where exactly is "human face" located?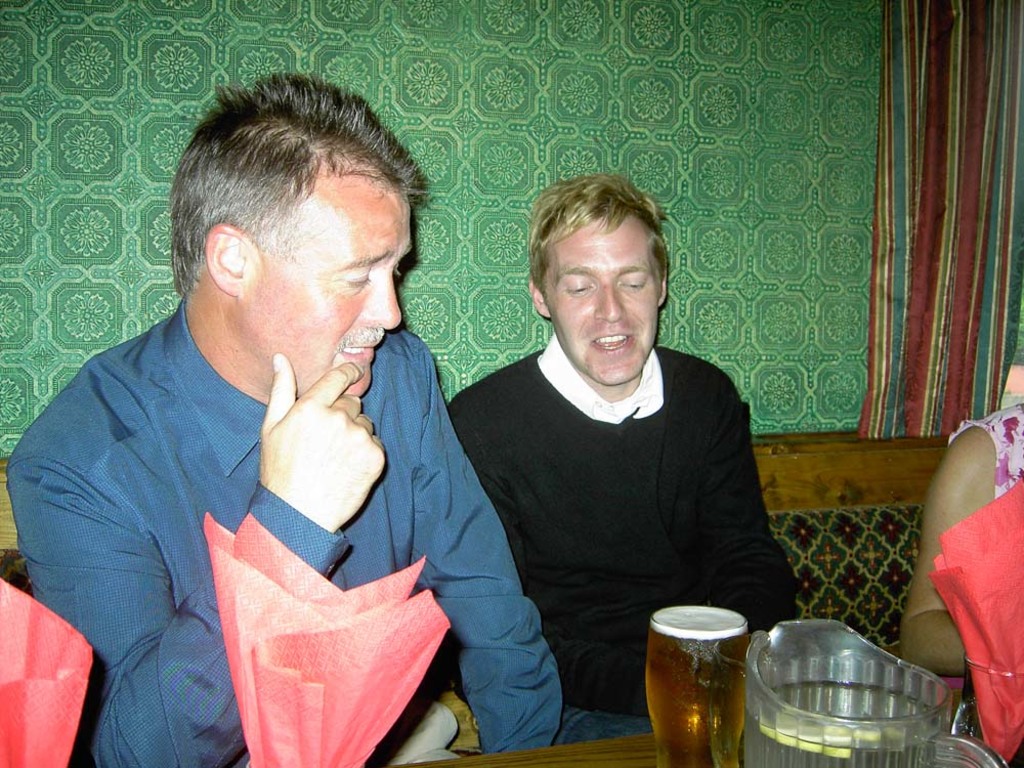
Its bounding box is crop(245, 168, 416, 402).
